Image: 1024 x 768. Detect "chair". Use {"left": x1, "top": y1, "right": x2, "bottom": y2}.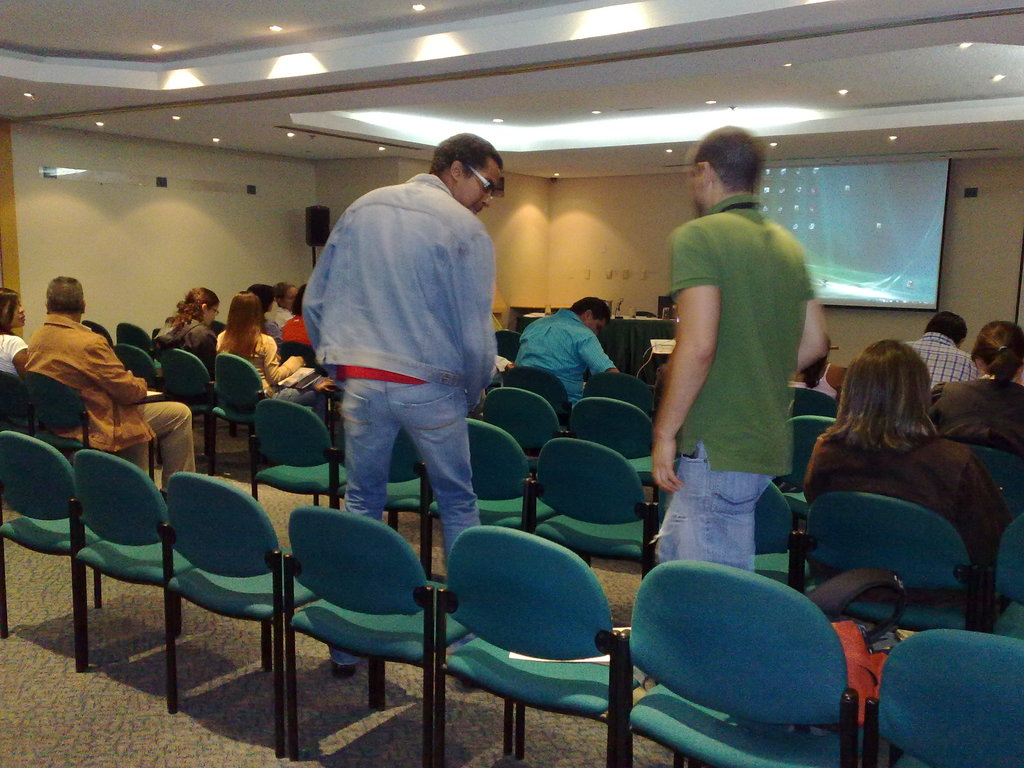
{"left": 252, "top": 396, "right": 358, "bottom": 526}.
